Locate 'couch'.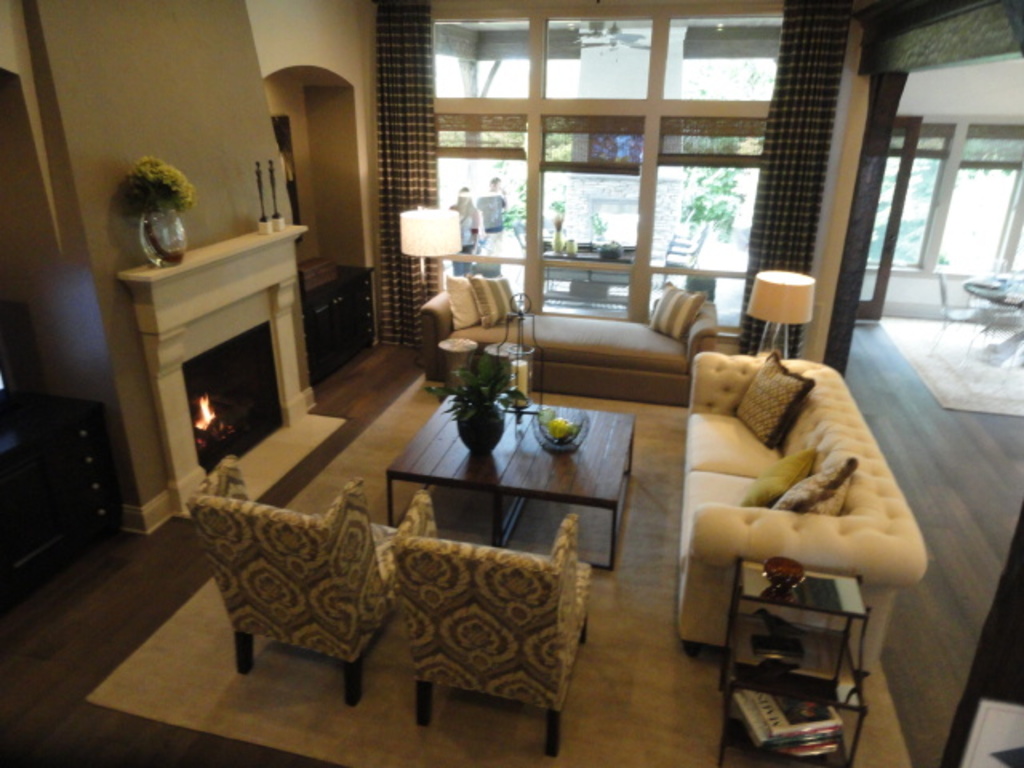
Bounding box: <box>674,354,928,677</box>.
